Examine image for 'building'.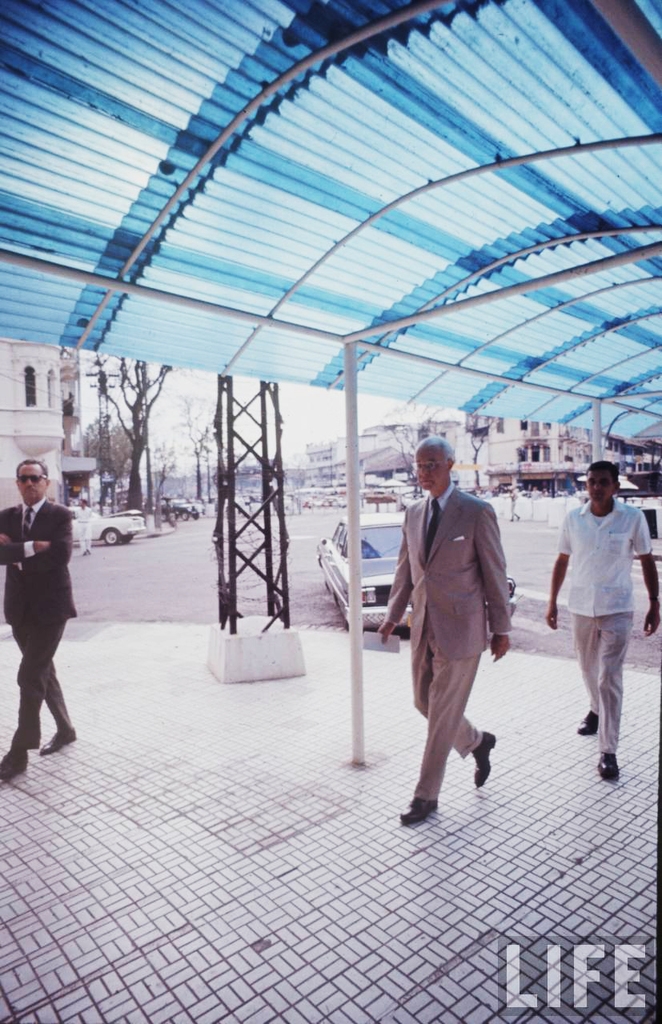
Examination result: Rect(0, 344, 93, 550).
